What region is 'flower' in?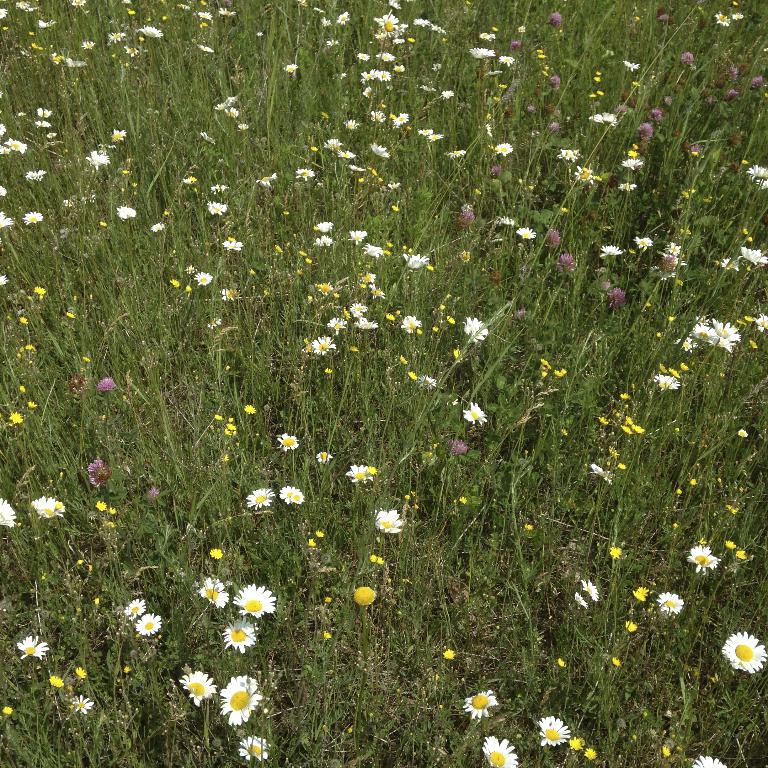
bbox=(522, 523, 536, 530).
